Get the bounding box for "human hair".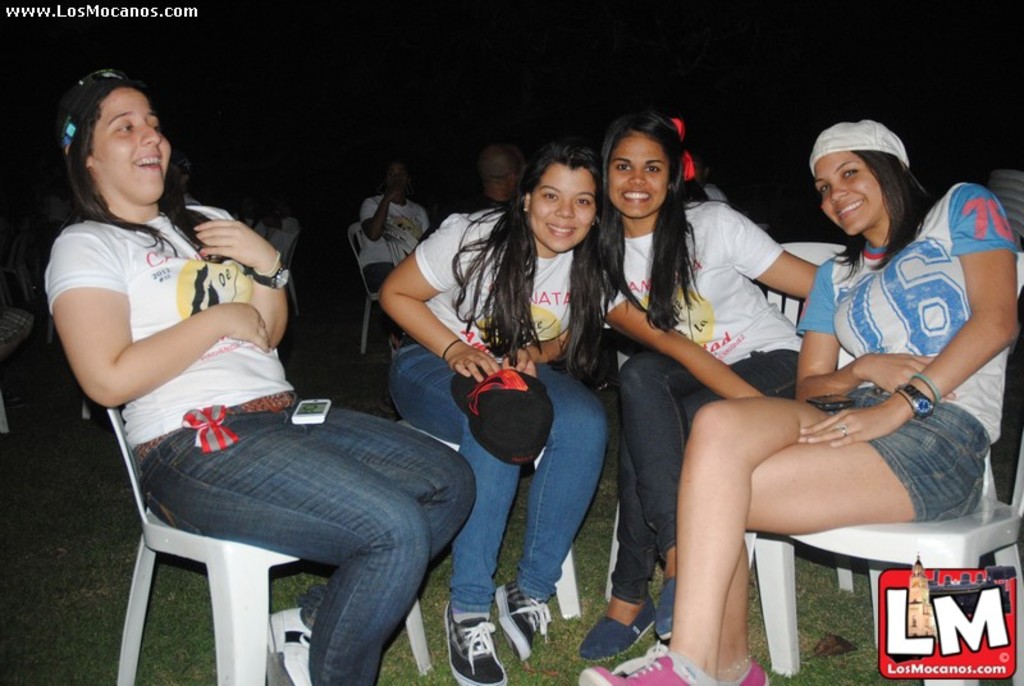
l=589, t=113, r=709, b=293.
